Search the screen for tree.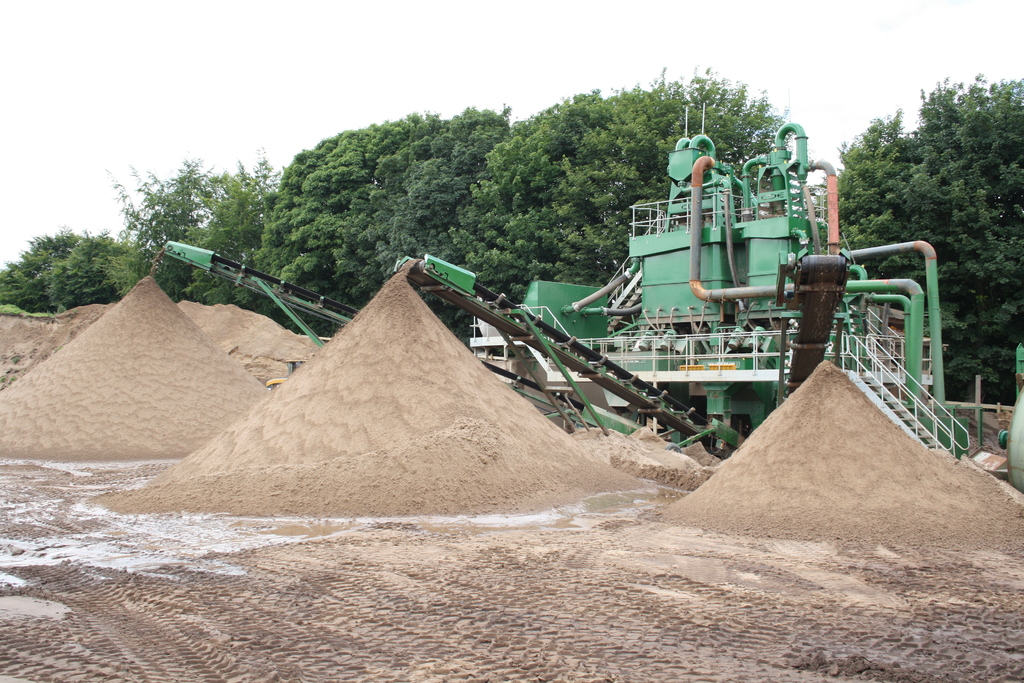
Found at 250,116,444,326.
